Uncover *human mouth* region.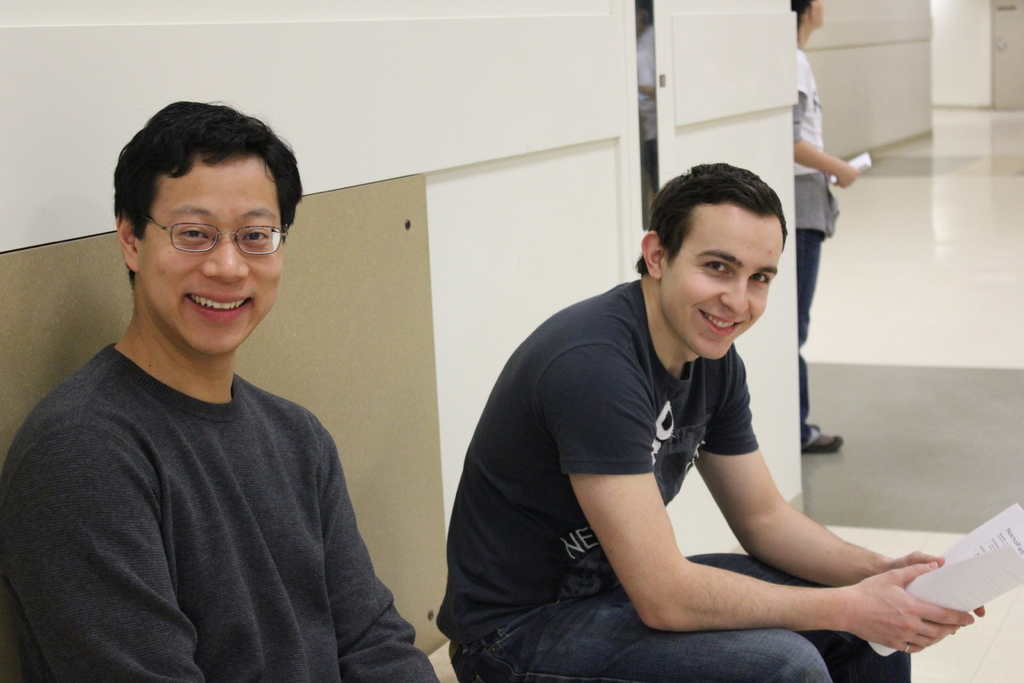
Uncovered: x1=696 y1=305 x2=746 y2=342.
